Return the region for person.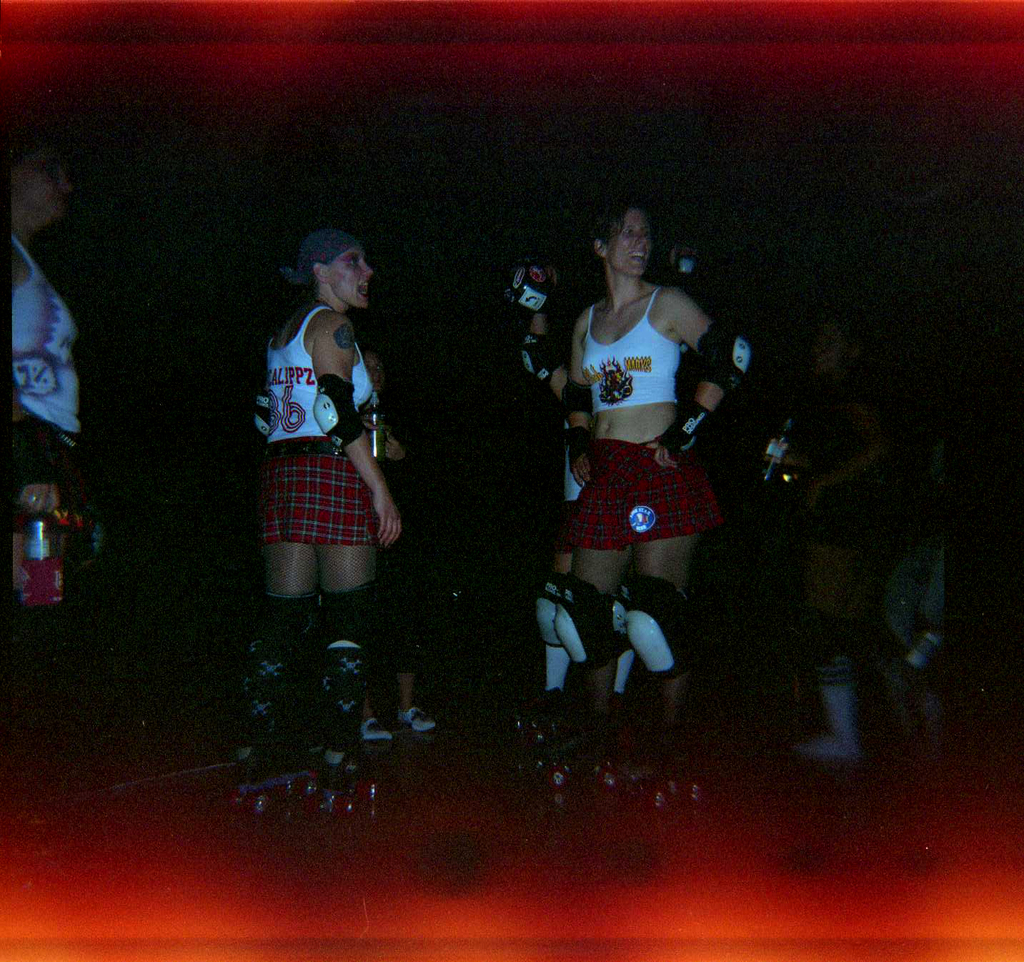
0:137:82:801.
